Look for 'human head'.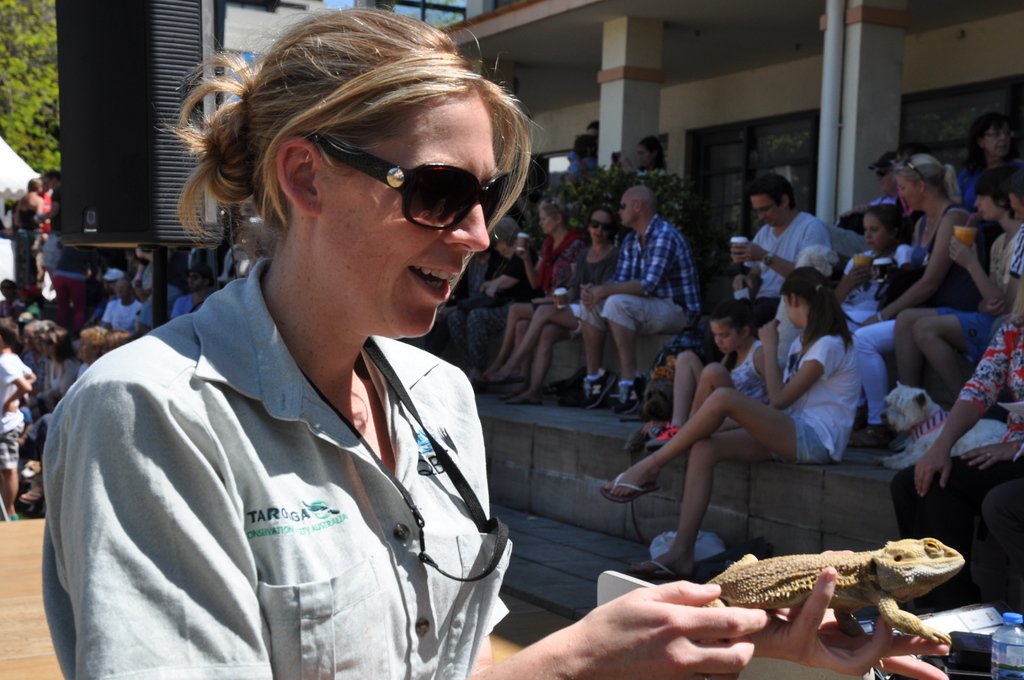
Found: detection(968, 172, 1012, 223).
